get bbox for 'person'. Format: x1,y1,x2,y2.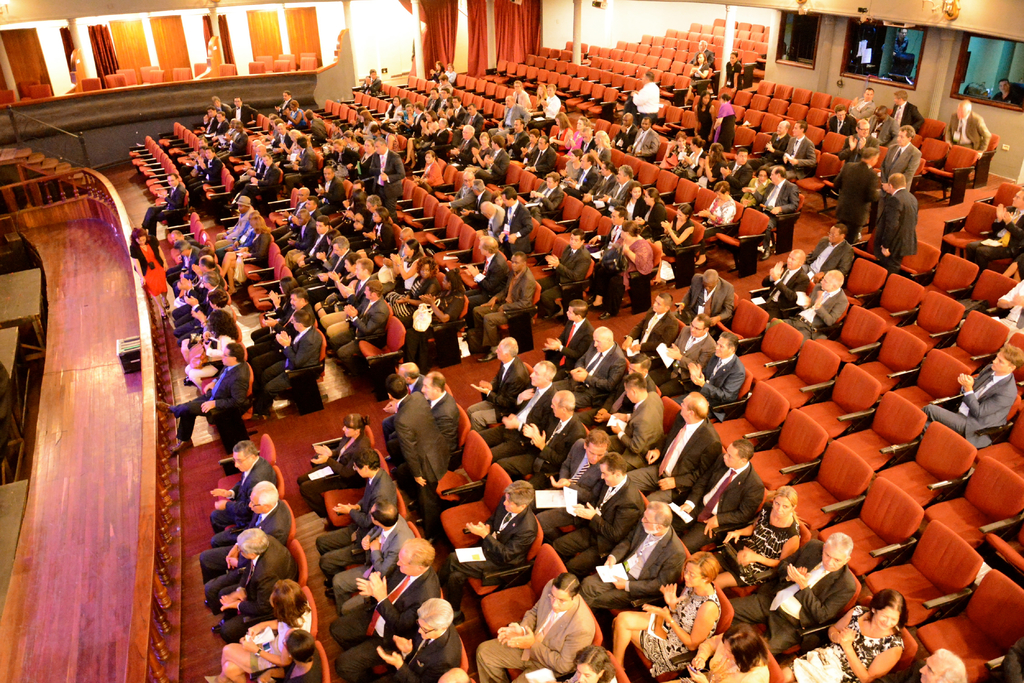
417,155,445,189.
